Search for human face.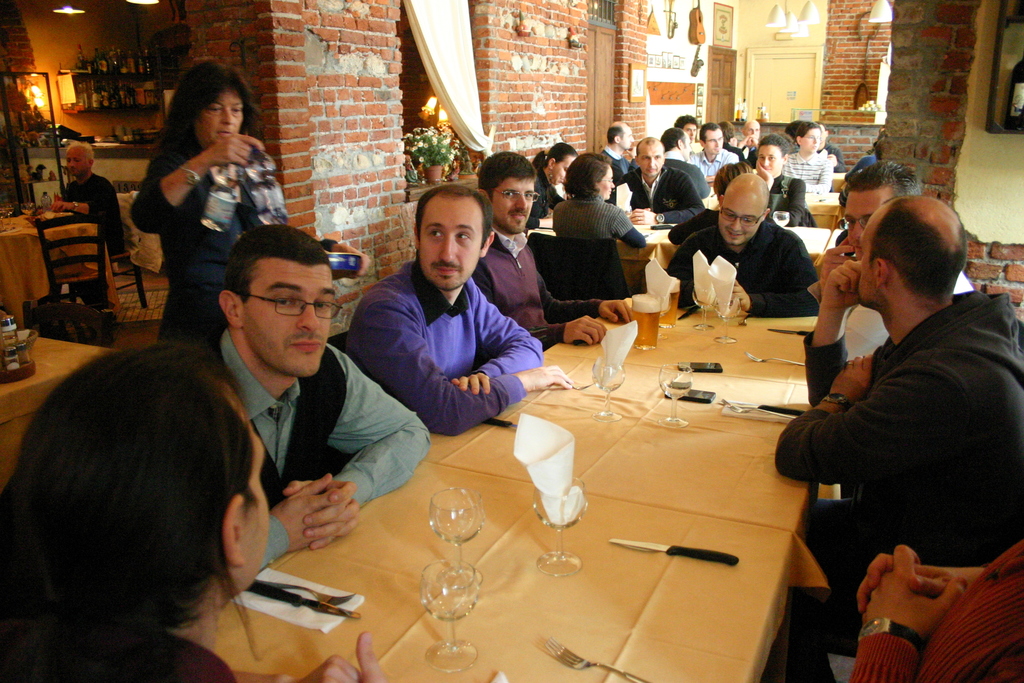
Found at select_region(803, 129, 821, 154).
